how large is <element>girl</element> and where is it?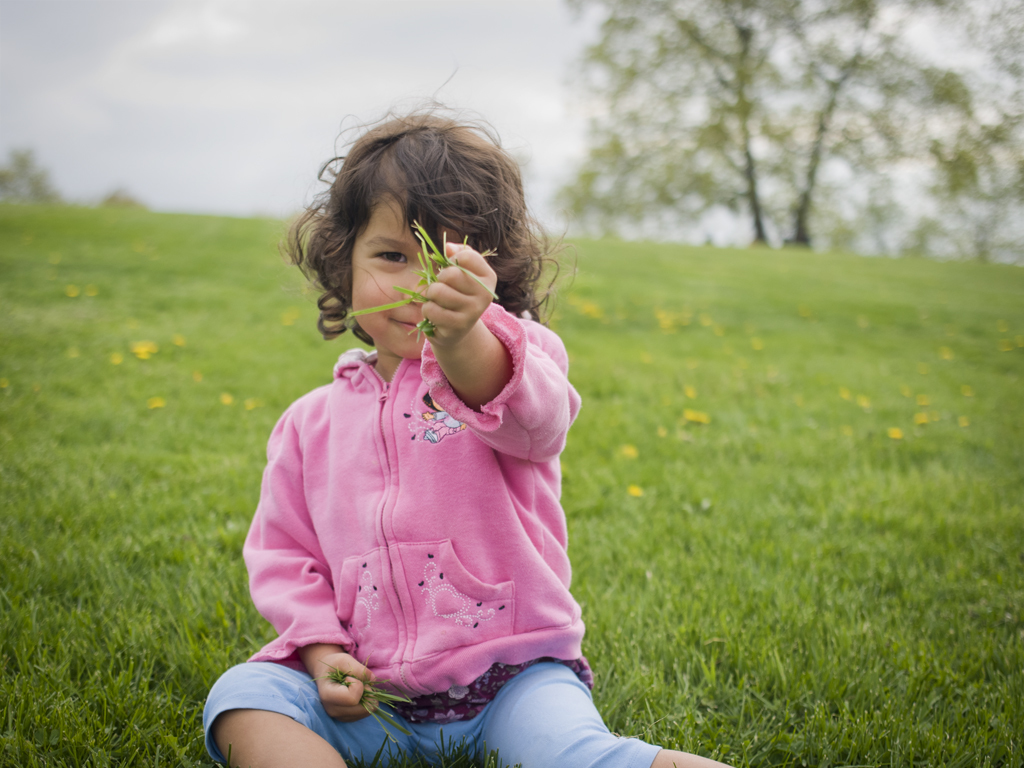
Bounding box: box=[202, 58, 738, 767].
